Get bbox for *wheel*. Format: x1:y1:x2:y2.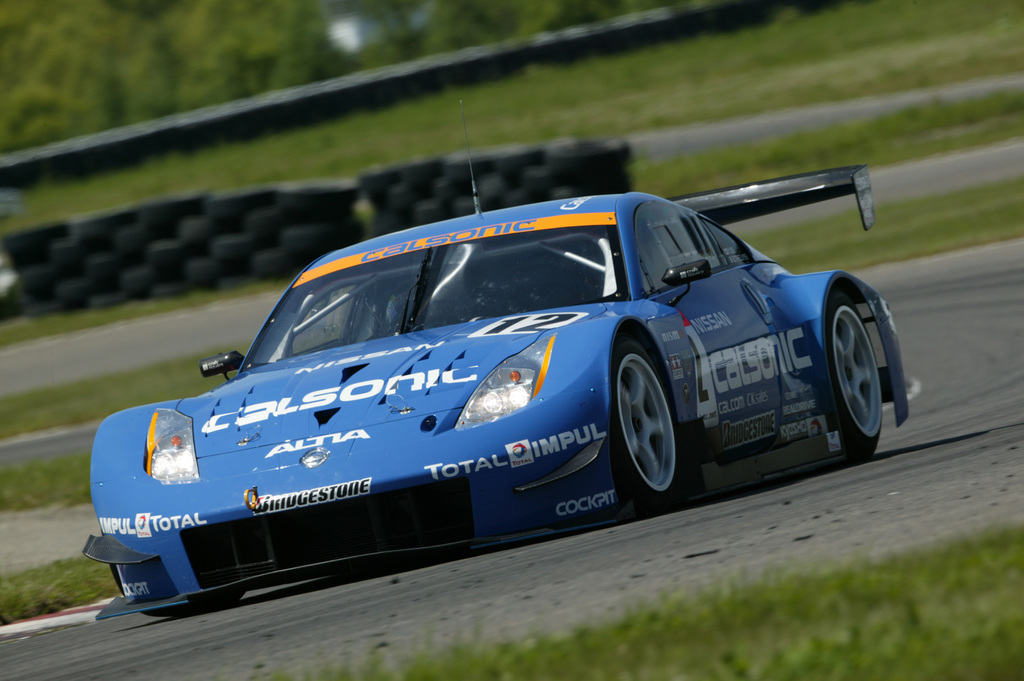
831:292:891:463.
